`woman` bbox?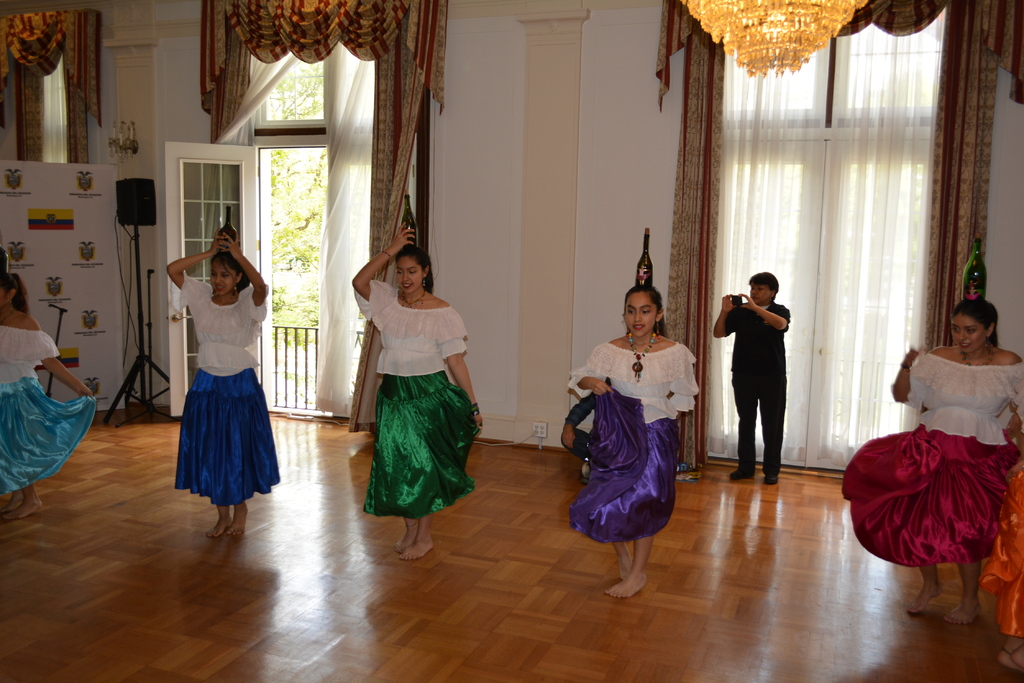
(left=845, top=294, right=1023, bottom=624)
